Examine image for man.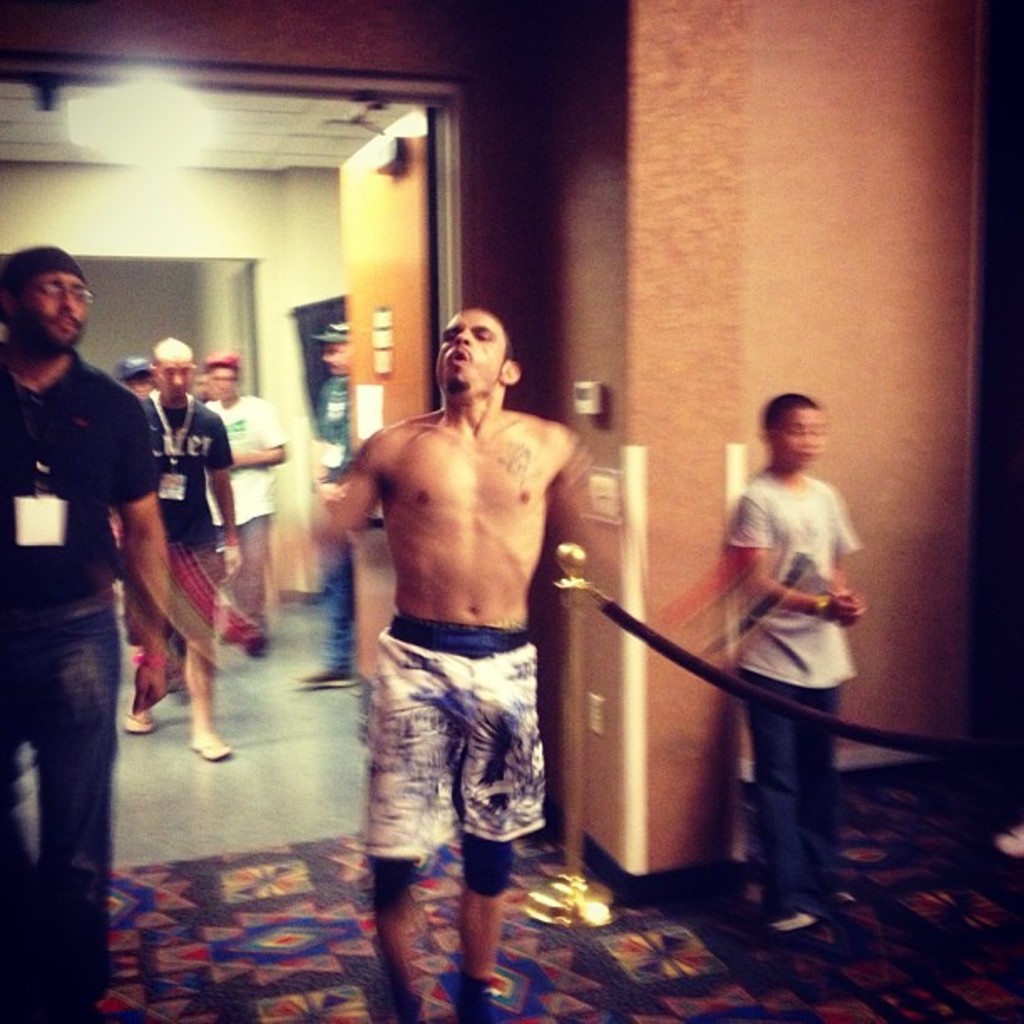
Examination result: (left=305, top=283, right=614, bottom=979).
